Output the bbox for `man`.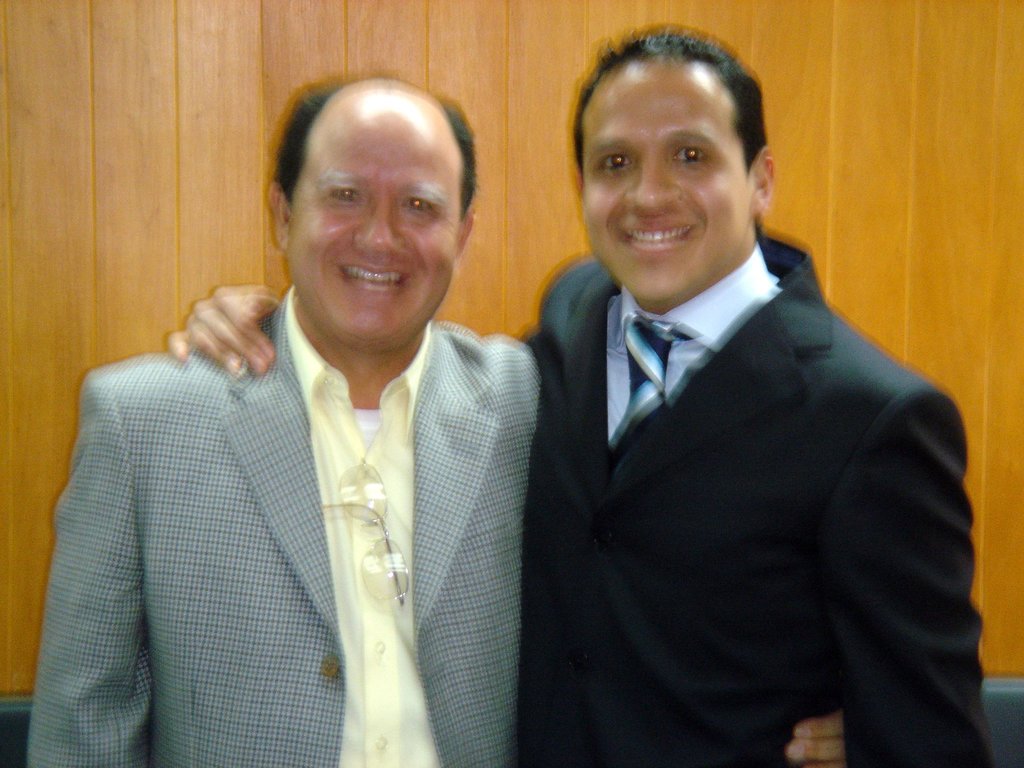
locate(172, 34, 990, 767).
